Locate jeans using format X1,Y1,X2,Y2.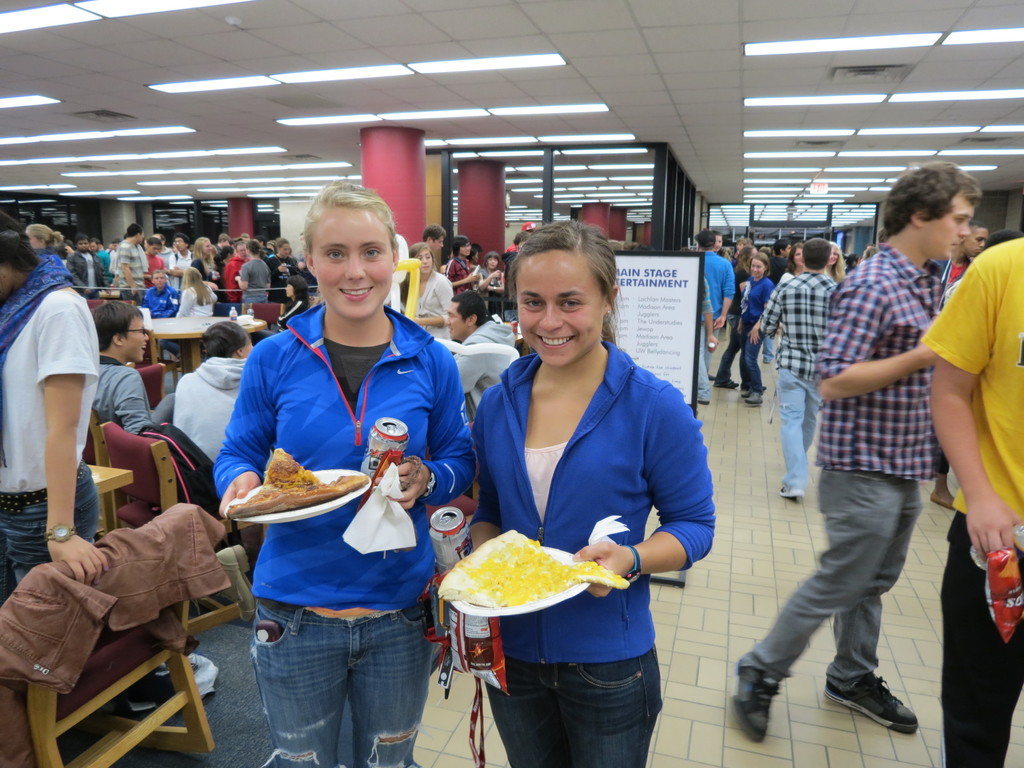
698,321,716,407.
